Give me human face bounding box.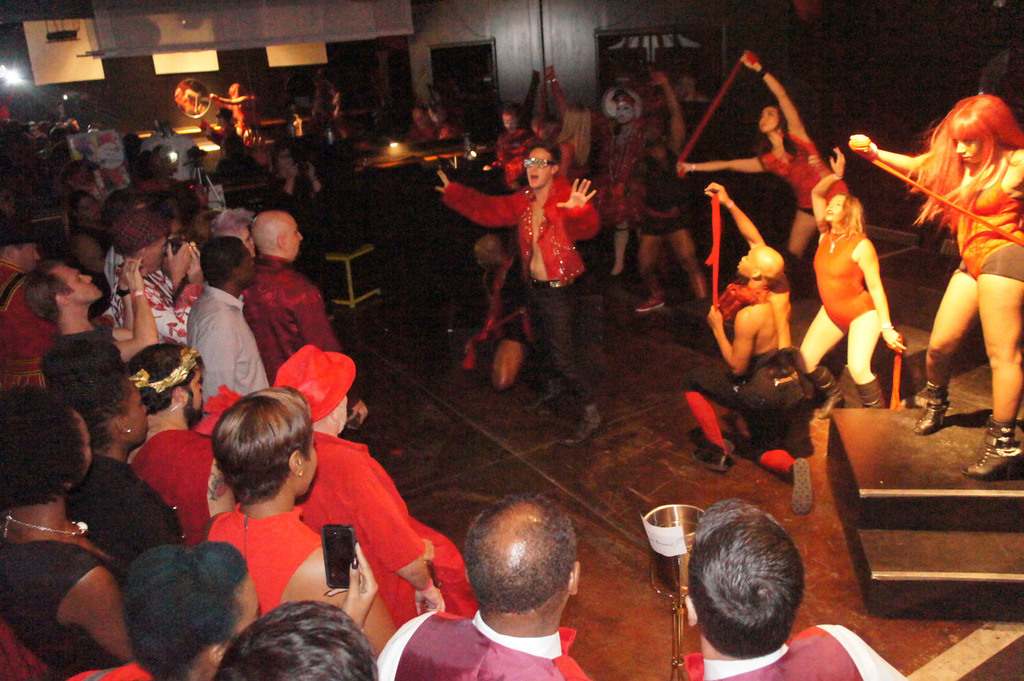
[left=237, top=224, right=257, bottom=255].
